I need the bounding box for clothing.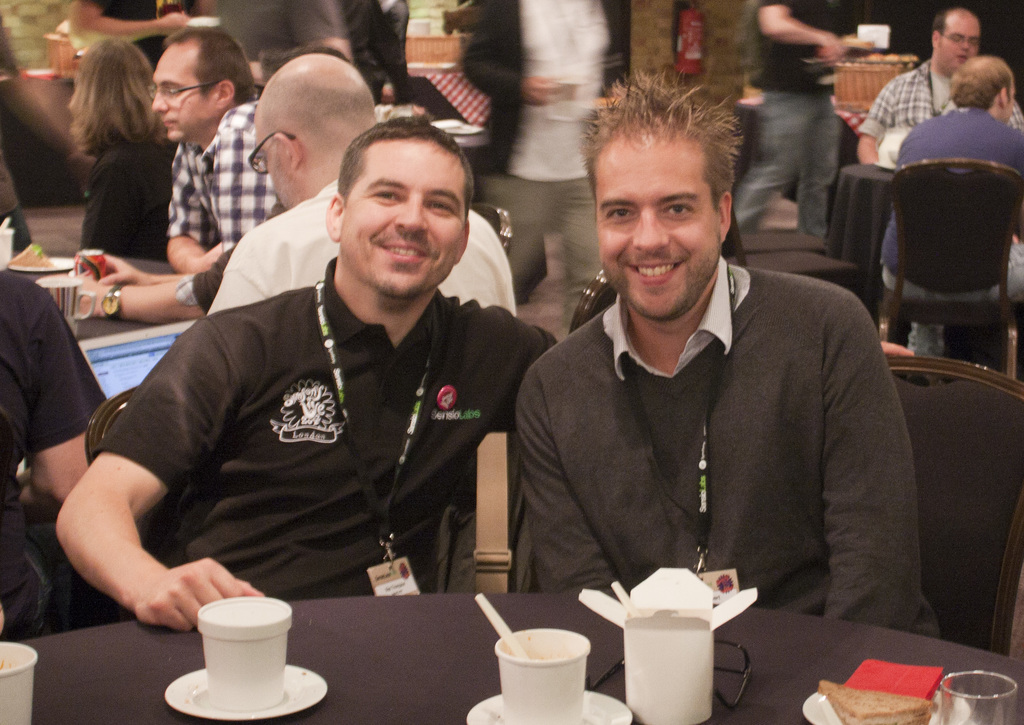
Here it is: 728,0,851,253.
